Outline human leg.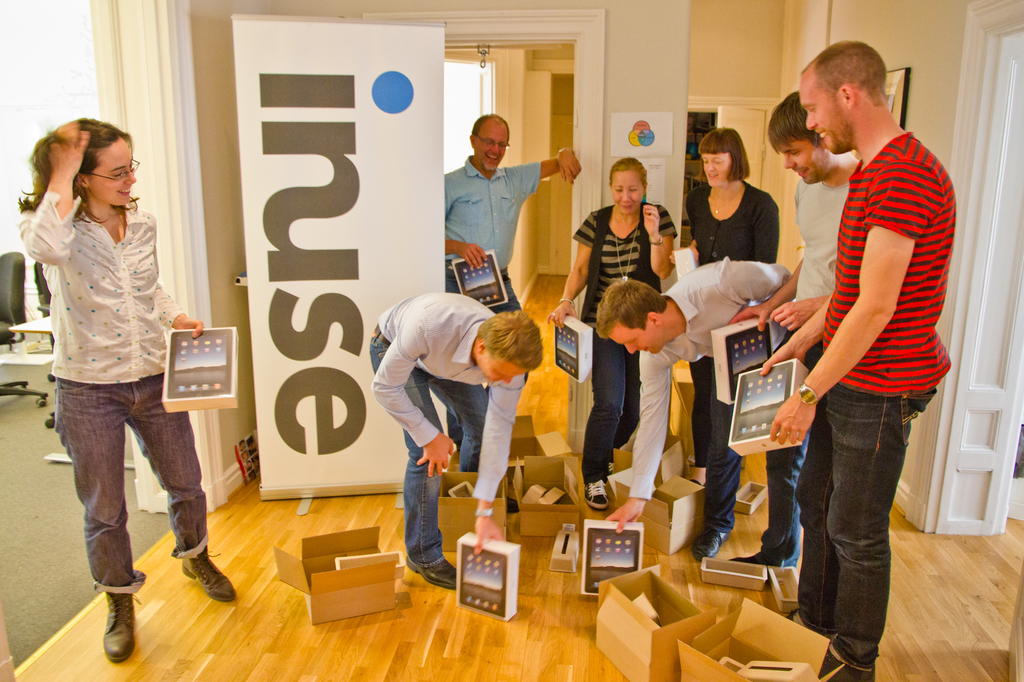
Outline: BBox(794, 331, 834, 633).
